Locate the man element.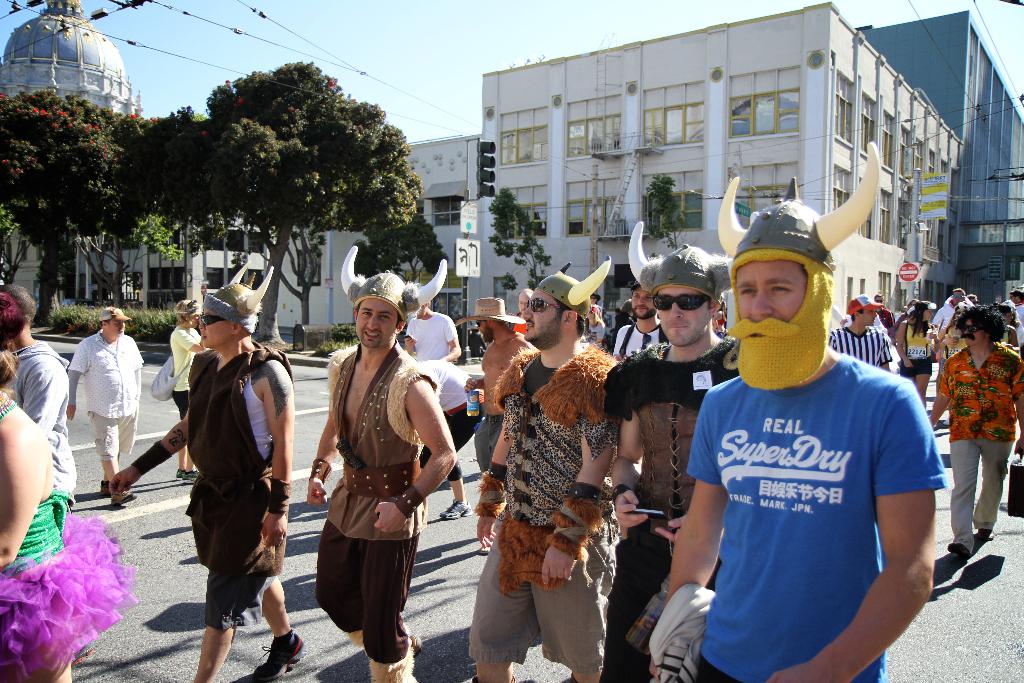
Element bbox: l=308, t=267, r=460, b=682.
